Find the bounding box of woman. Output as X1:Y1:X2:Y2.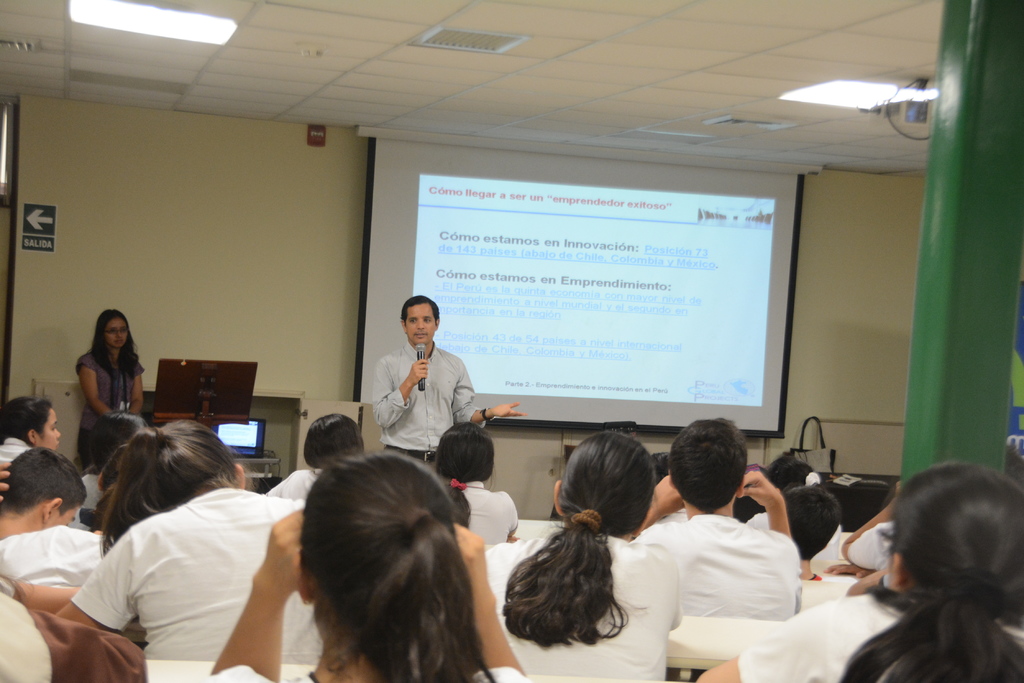
73:310:149:470.
